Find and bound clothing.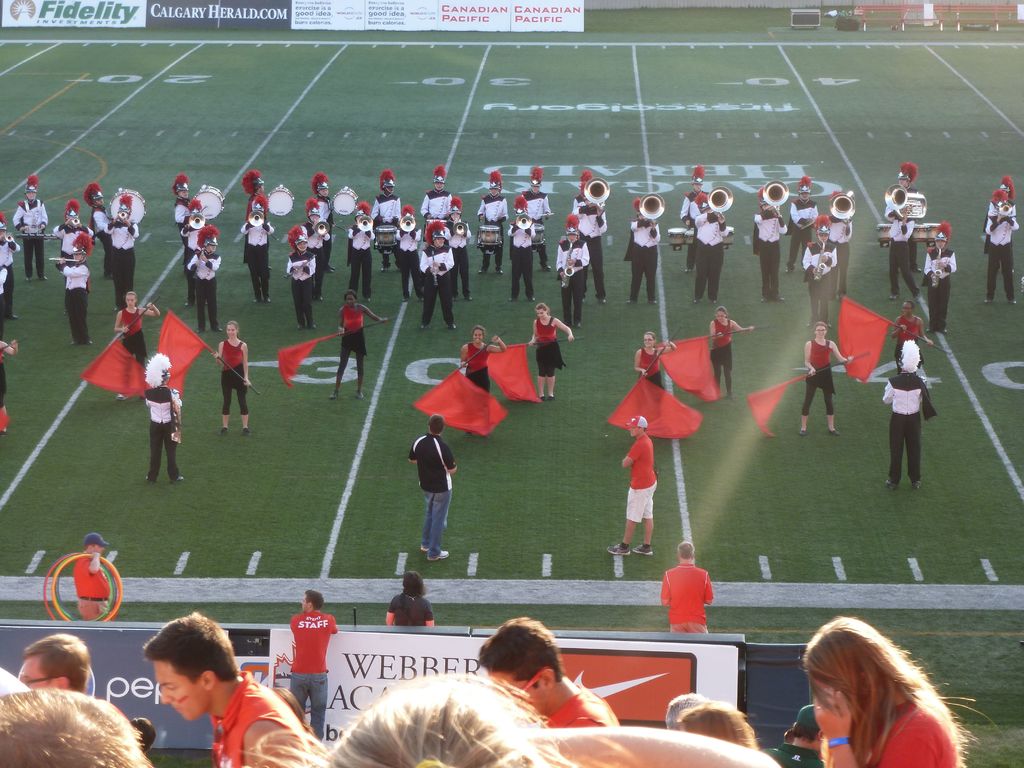
Bound: detection(350, 225, 382, 294).
